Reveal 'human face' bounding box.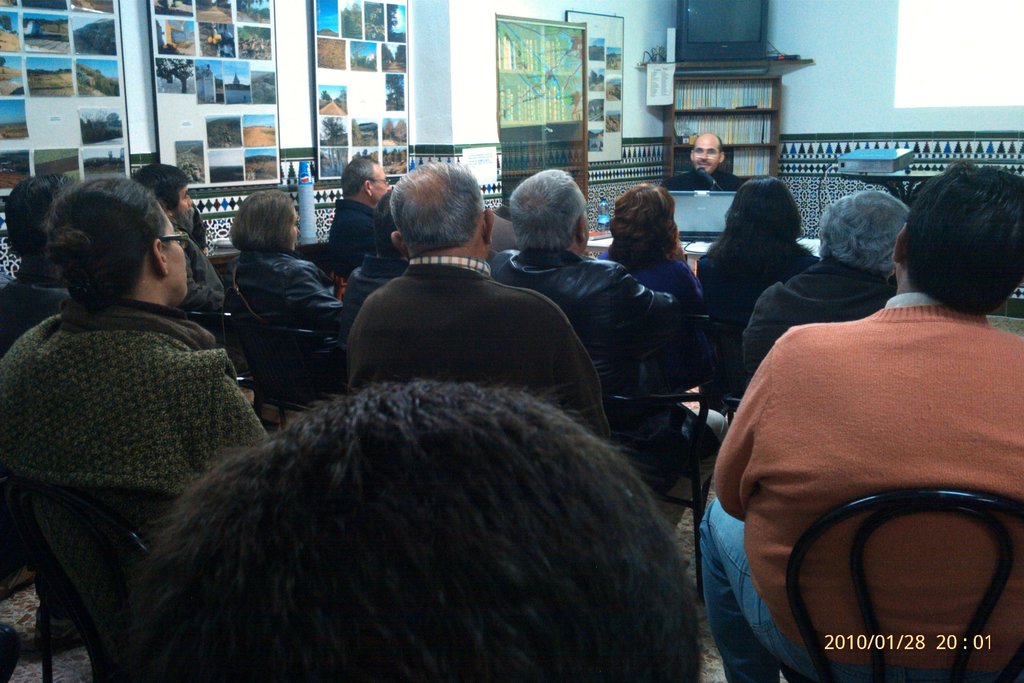
Revealed: bbox(178, 188, 194, 232).
